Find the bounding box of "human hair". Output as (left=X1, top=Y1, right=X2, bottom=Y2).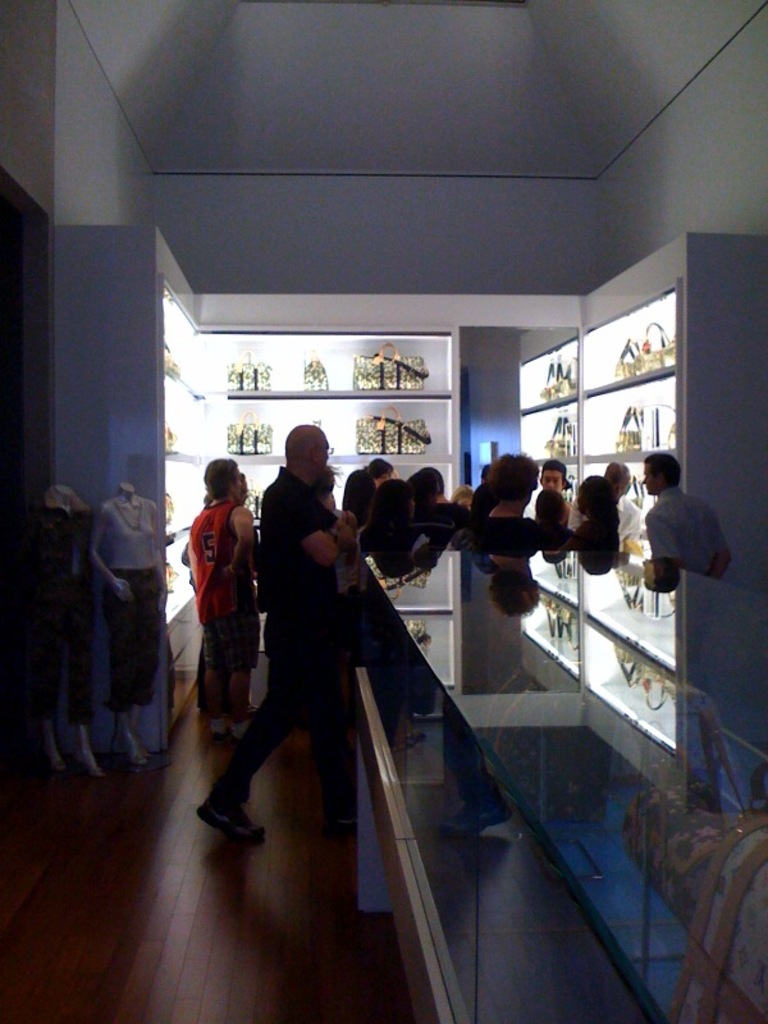
(left=484, top=453, right=538, bottom=503).
